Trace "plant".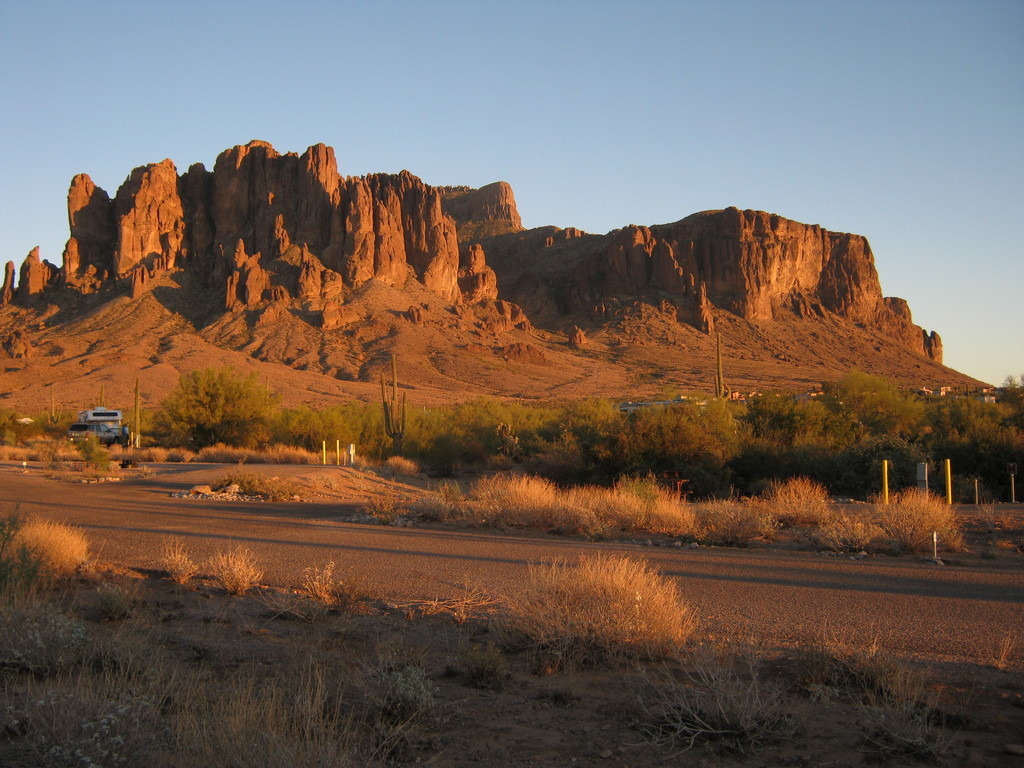
Traced to locate(140, 362, 284, 443).
